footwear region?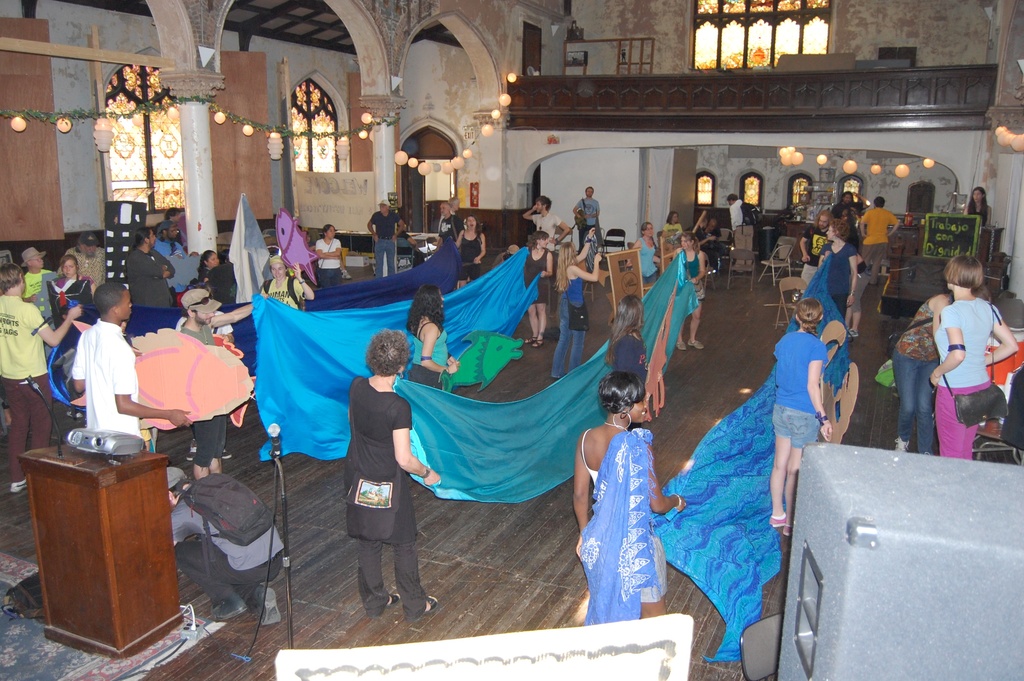
x1=770 y1=507 x2=794 y2=530
